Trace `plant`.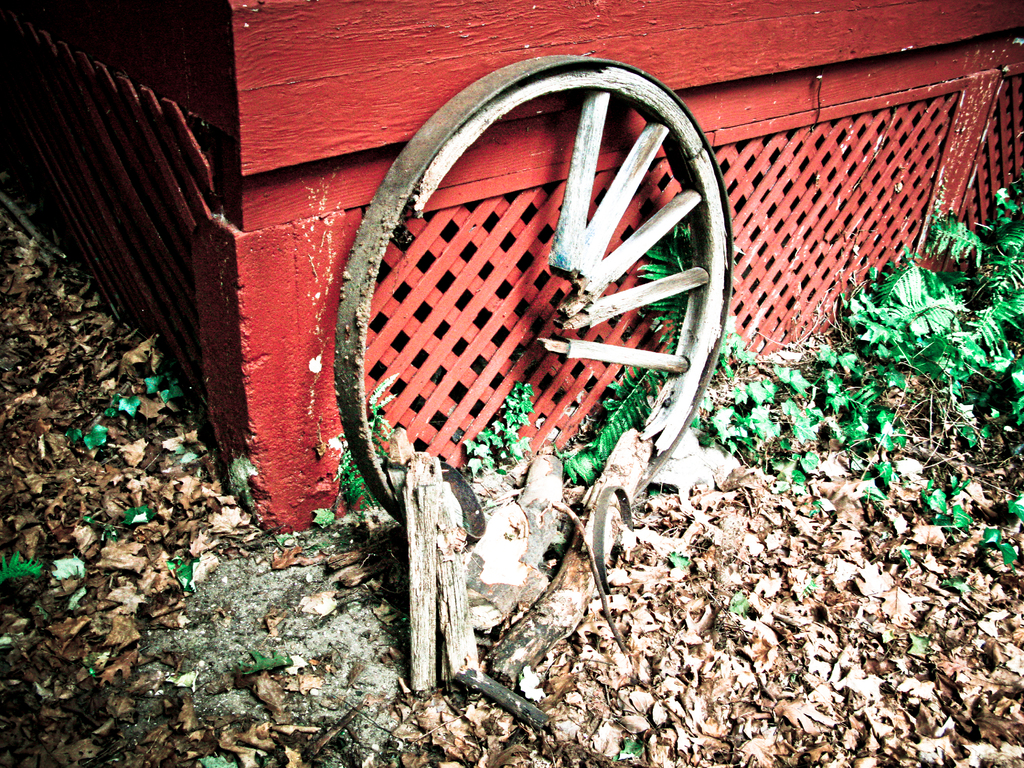
Traced to {"x1": 701, "y1": 323, "x2": 755, "y2": 381}.
